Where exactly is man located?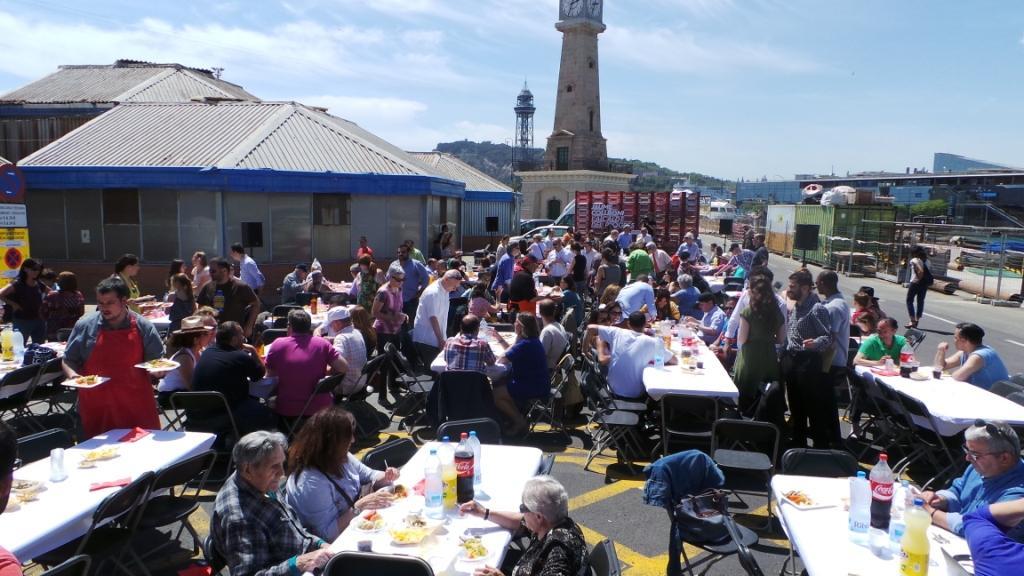
Its bounding box is Rect(541, 234, 574, 288).
